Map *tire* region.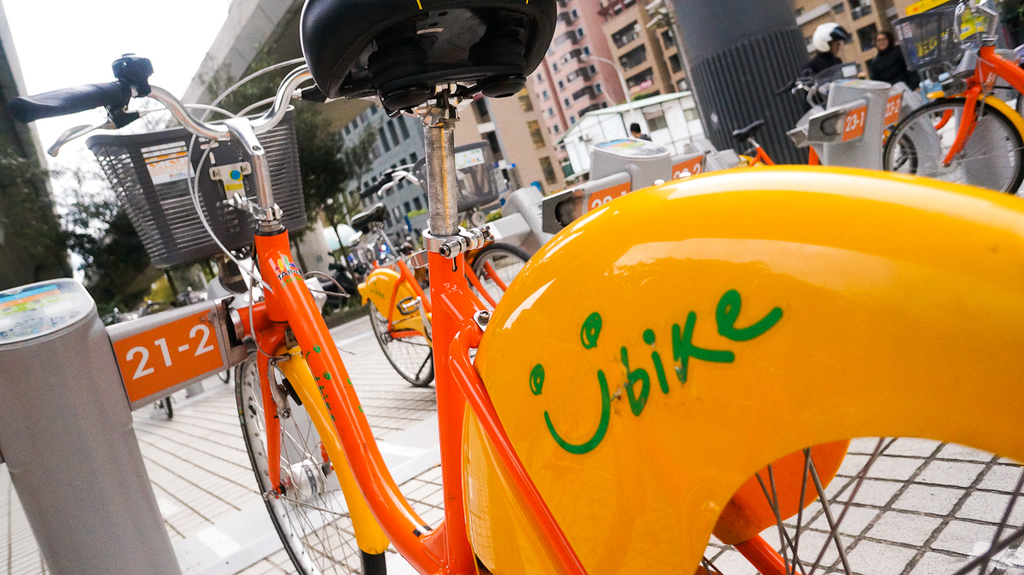
Mapped to 468, 245, 532, 312.
